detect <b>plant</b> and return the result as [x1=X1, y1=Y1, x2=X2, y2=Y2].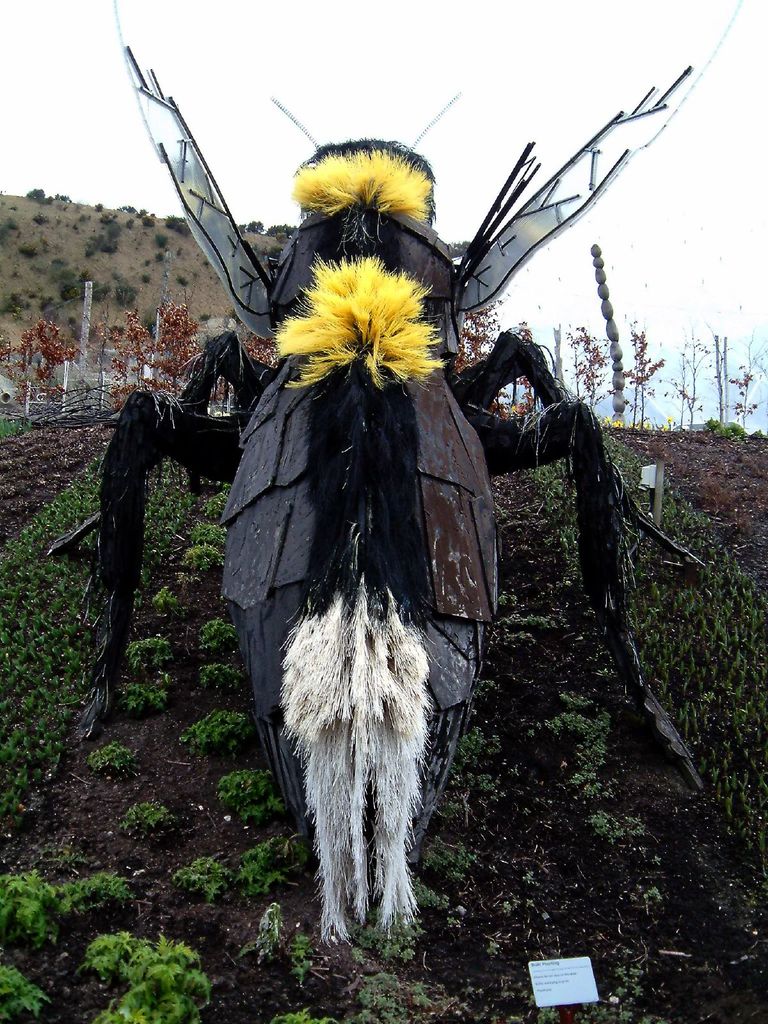
[x1=56, y1=232, x2=100, y2=301].
